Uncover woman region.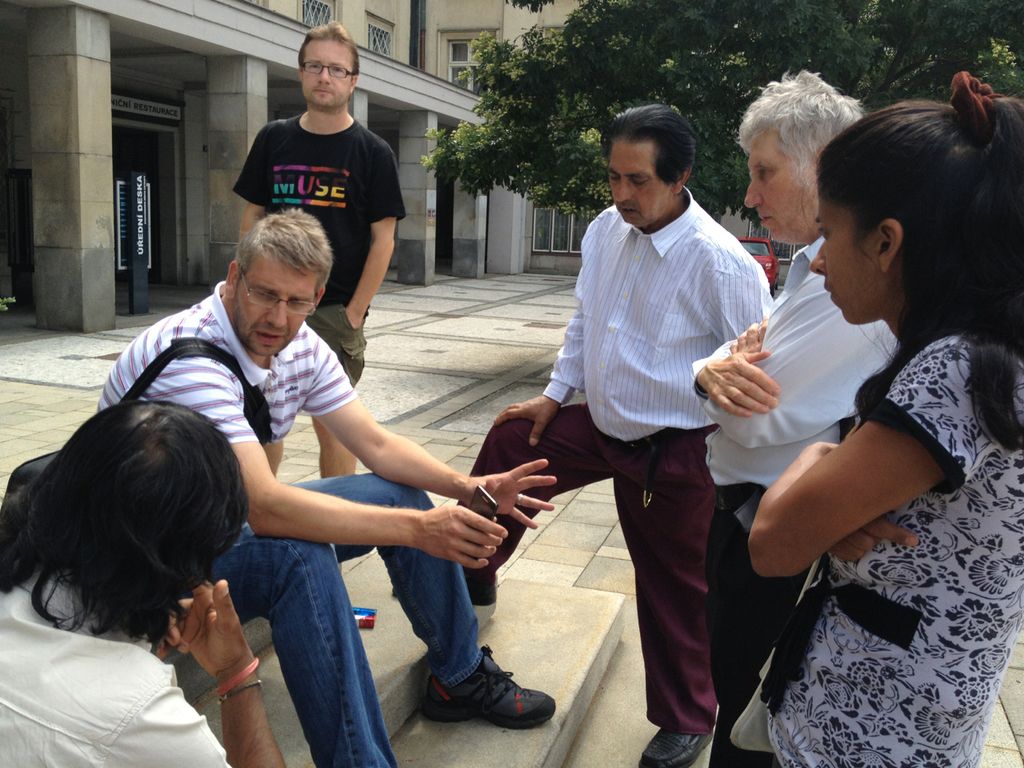
Uncovered: l=714, t=82, r=1017, b=767.
